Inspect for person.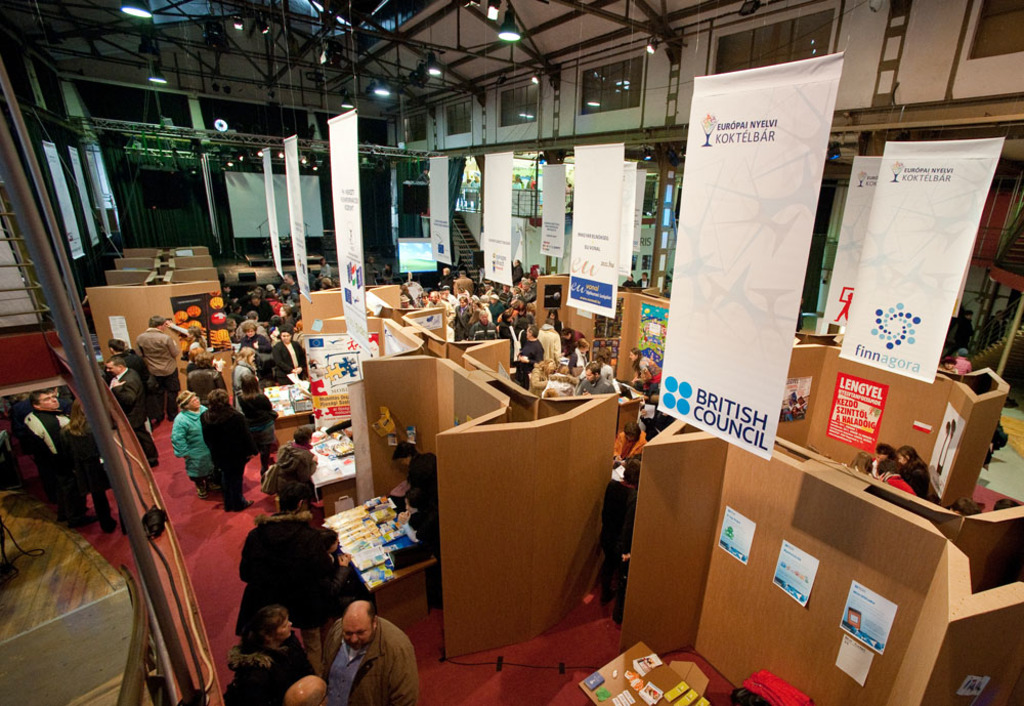
Inspection: box=[488, 293, 504, 321].
